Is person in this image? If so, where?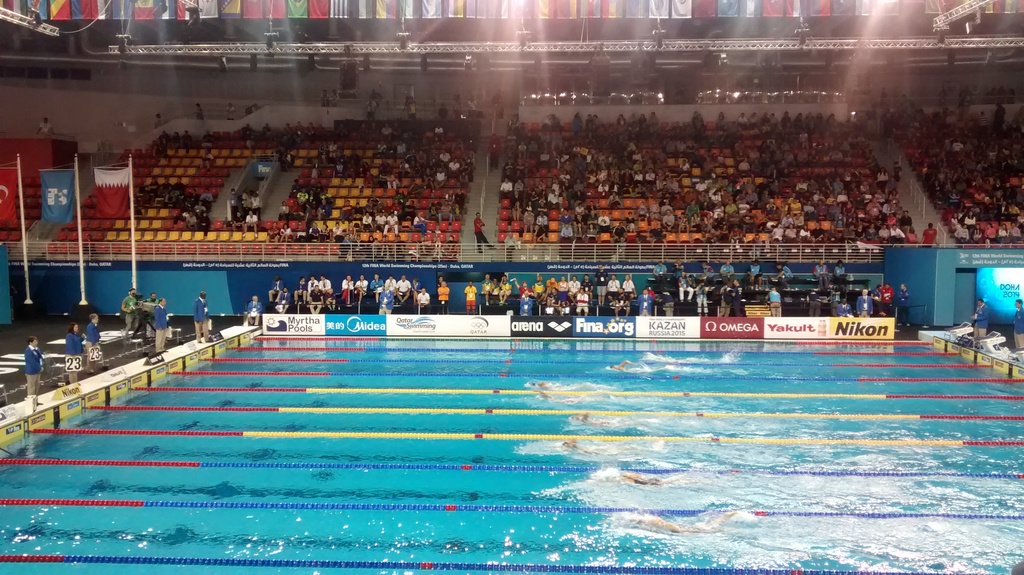
Yes, at select_region(20, 332, 48, 407).
